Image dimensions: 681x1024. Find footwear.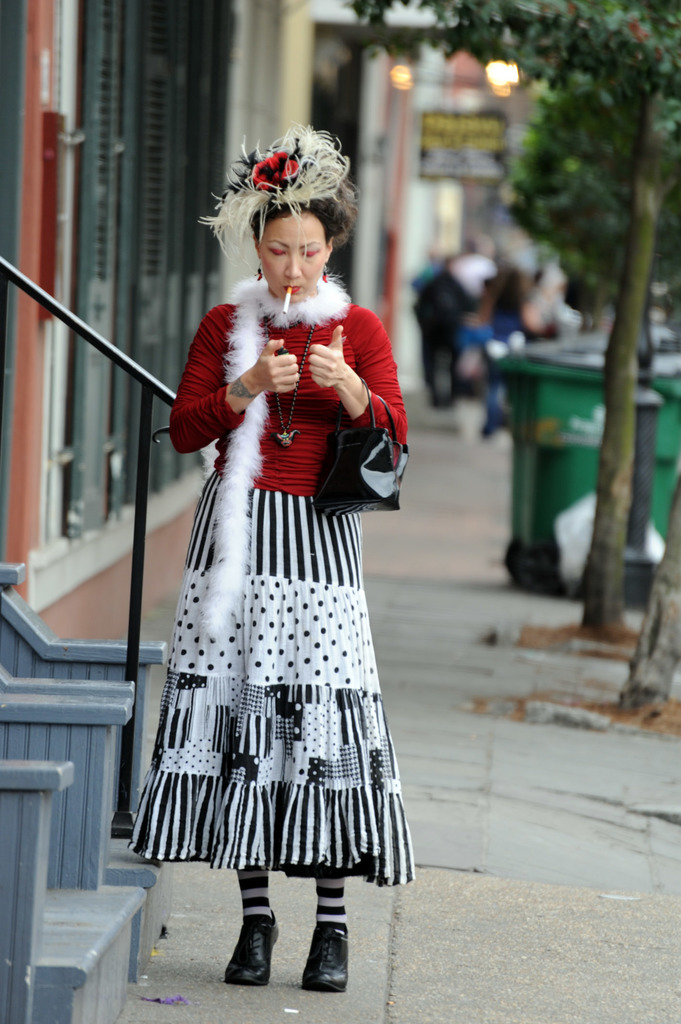
221,906,289,995.
